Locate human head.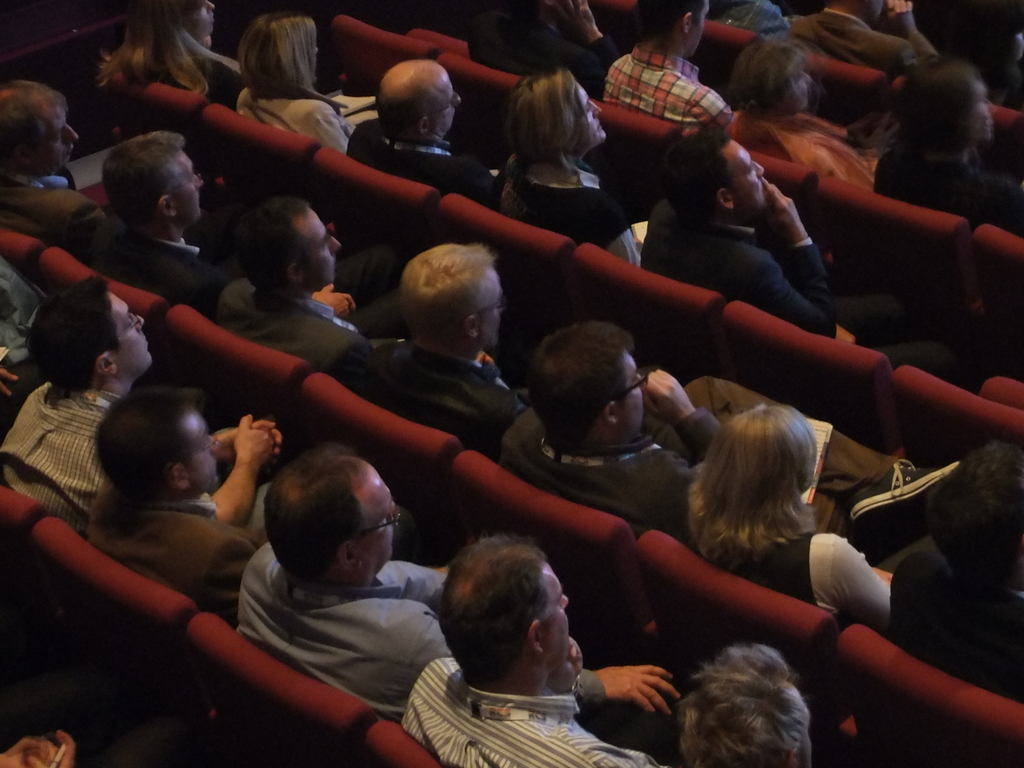
Bounding box: BBox(712, 408, 819, 527).
